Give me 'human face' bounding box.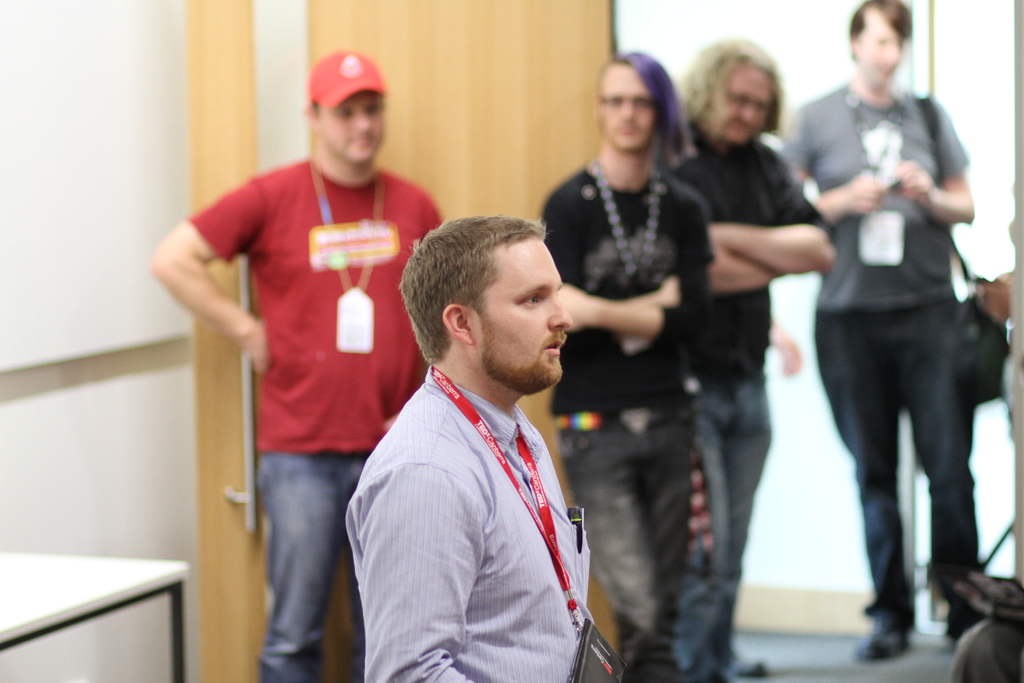
Rect(860, 12, 906, 84).
